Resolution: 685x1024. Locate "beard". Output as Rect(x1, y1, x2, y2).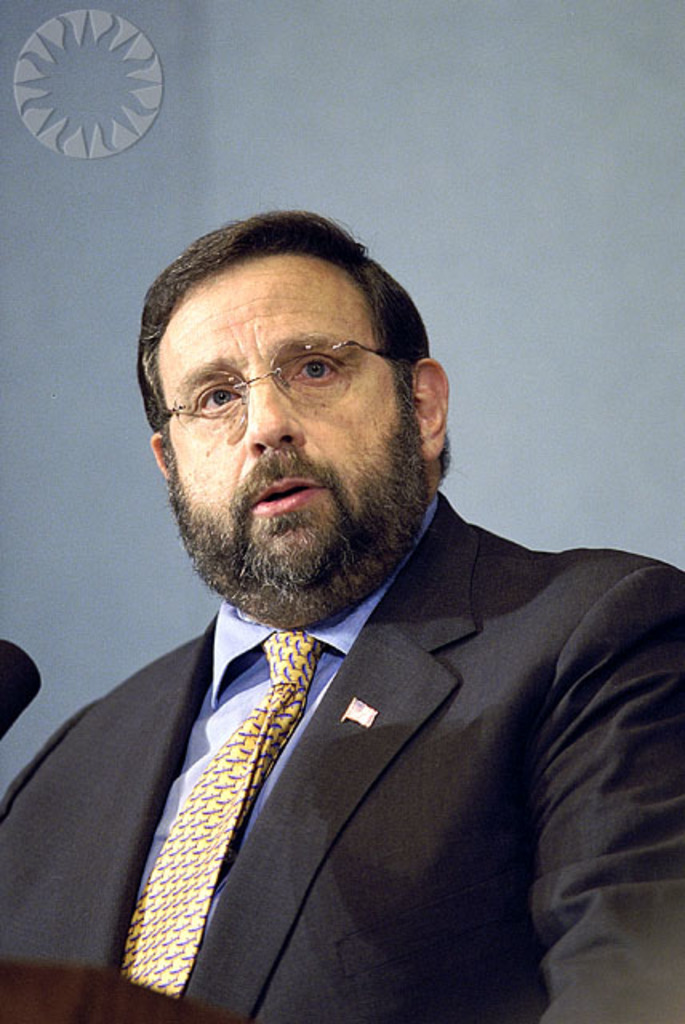
Rect(130, 355, 434, 645).
